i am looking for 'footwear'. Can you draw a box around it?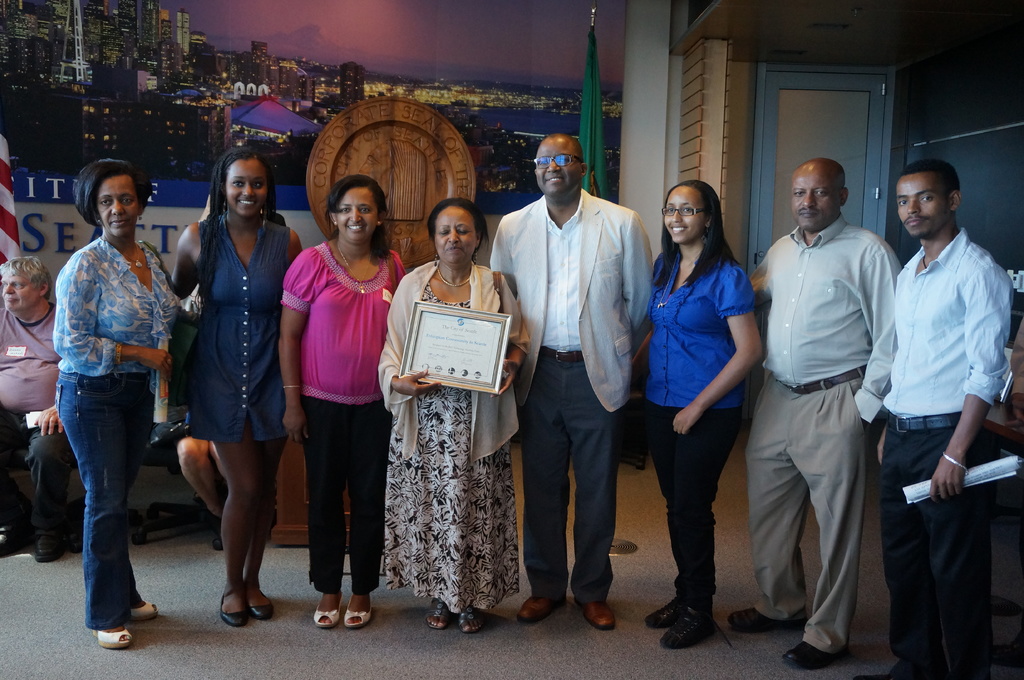
Sure, the bounding box is l=23, t=527, r=58, b=567.
